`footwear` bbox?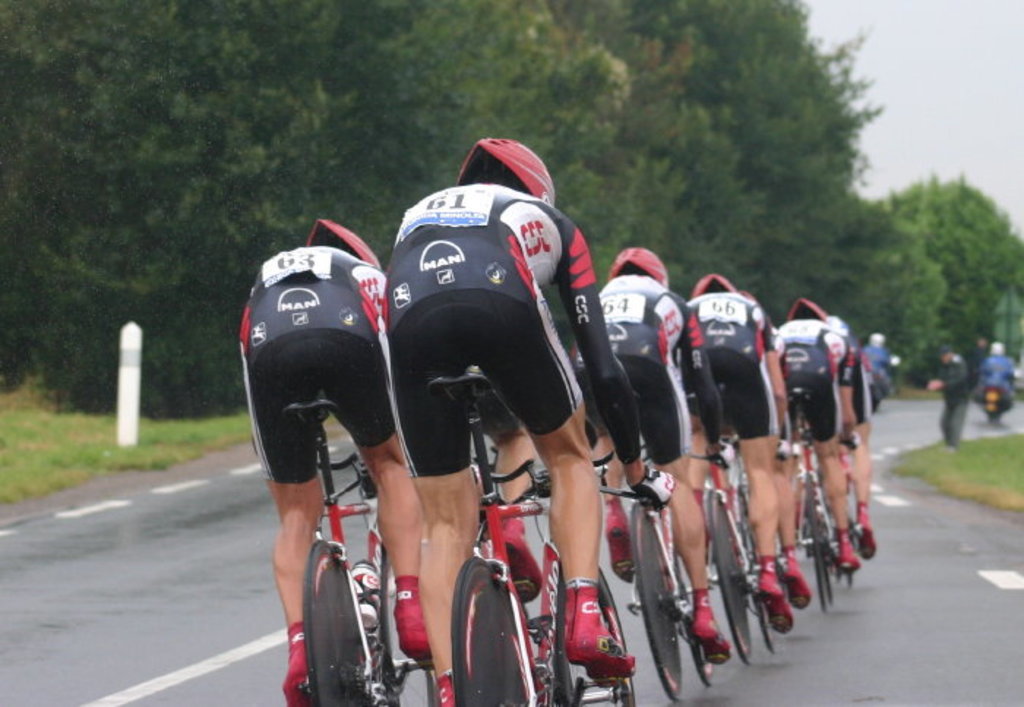
854,496,876,562
